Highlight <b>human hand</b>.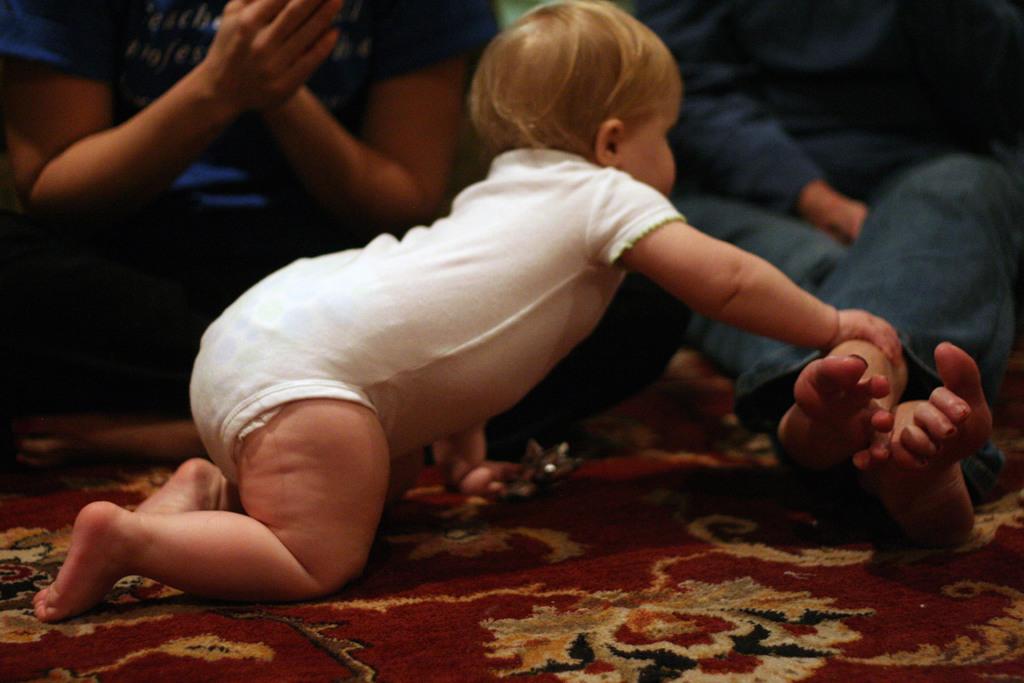
Highlighted region: {"left": 452, "top": 462, "right": 540, "bottom": 500}.
